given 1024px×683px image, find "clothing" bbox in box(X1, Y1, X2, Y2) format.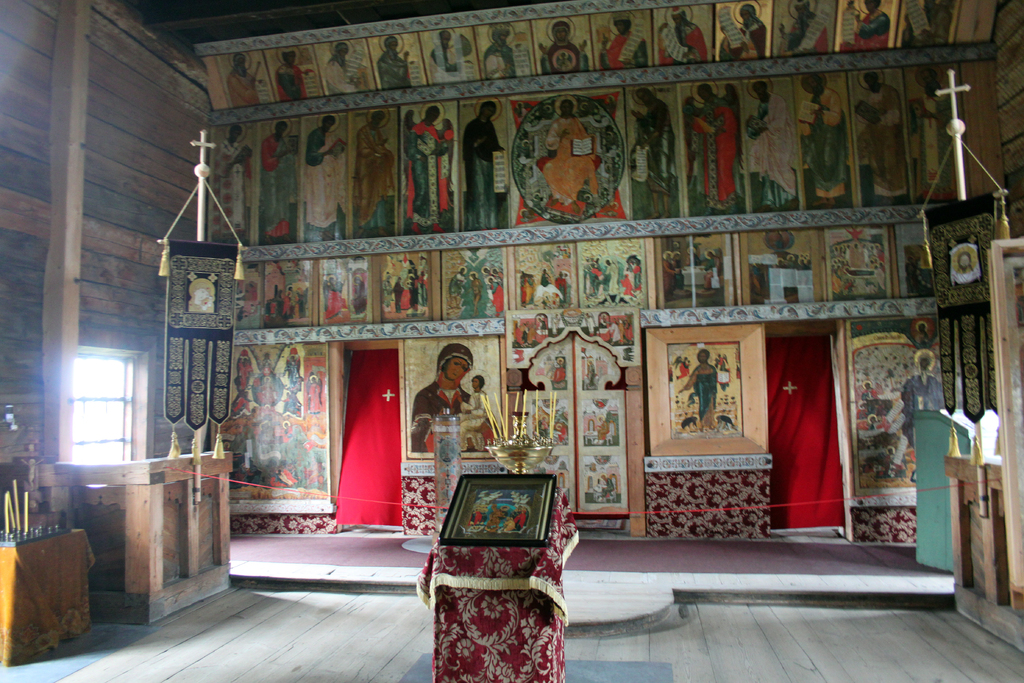
box(335, 56, 377, 103).
